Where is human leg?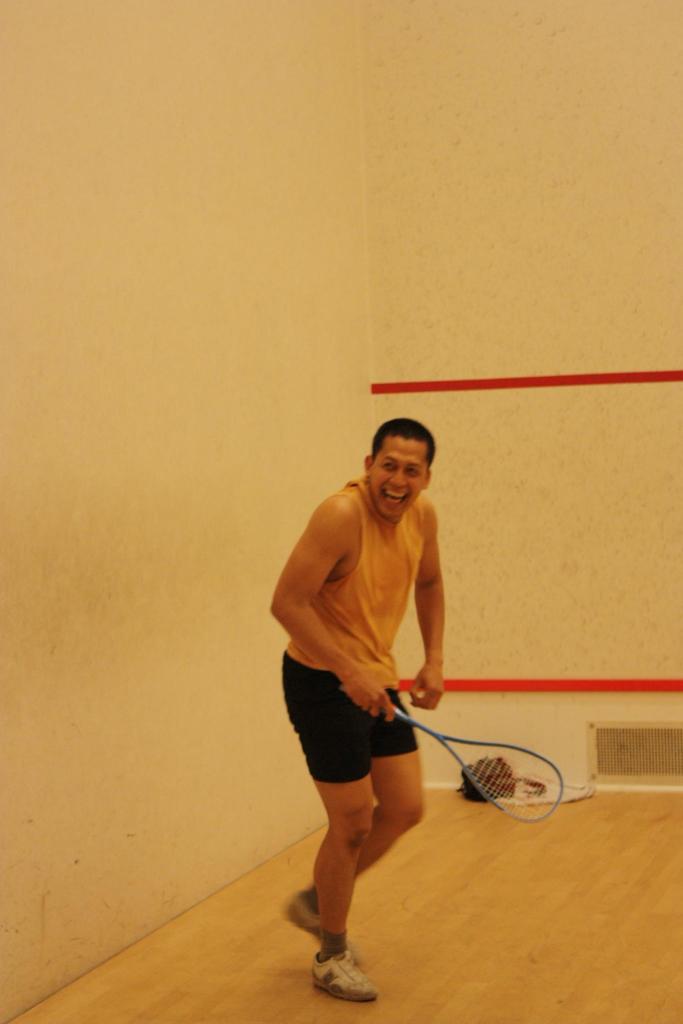
{"left": 274, "top": 657, "right": 383, "bottom": 1002}.
